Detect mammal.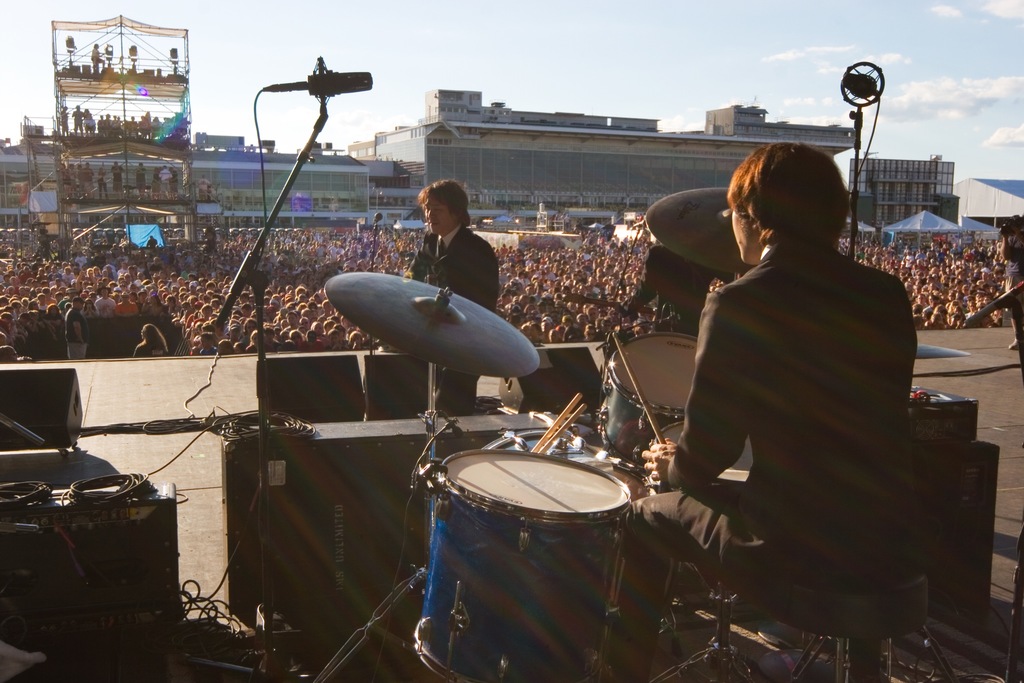
Detected at region(131, 115, 132, 119).
